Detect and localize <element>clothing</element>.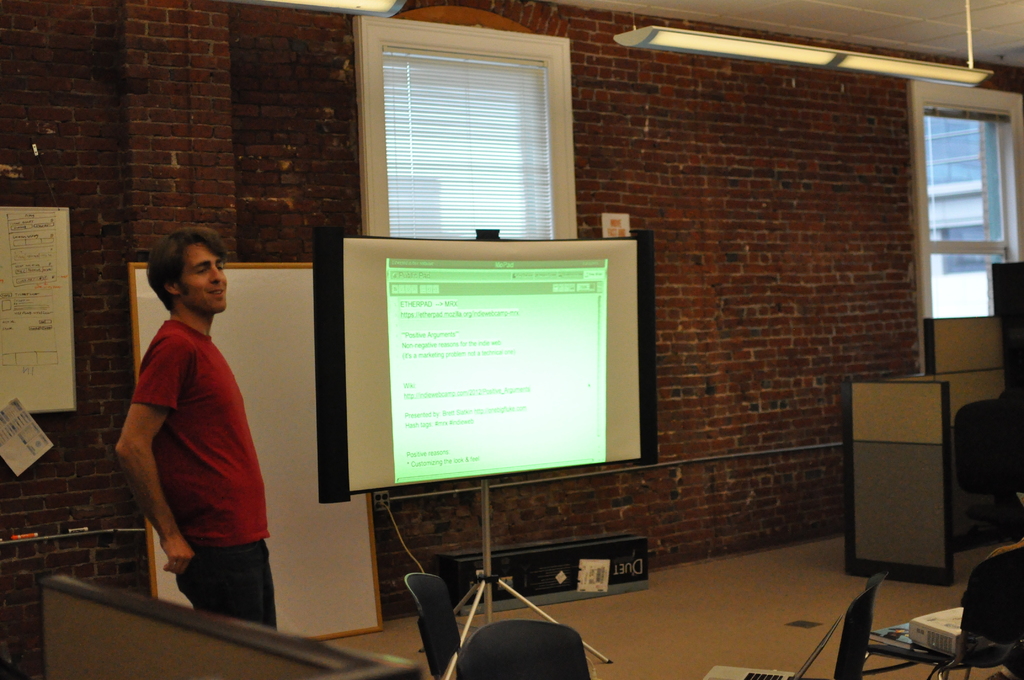
Localized at 123, 249, 308, 635.
